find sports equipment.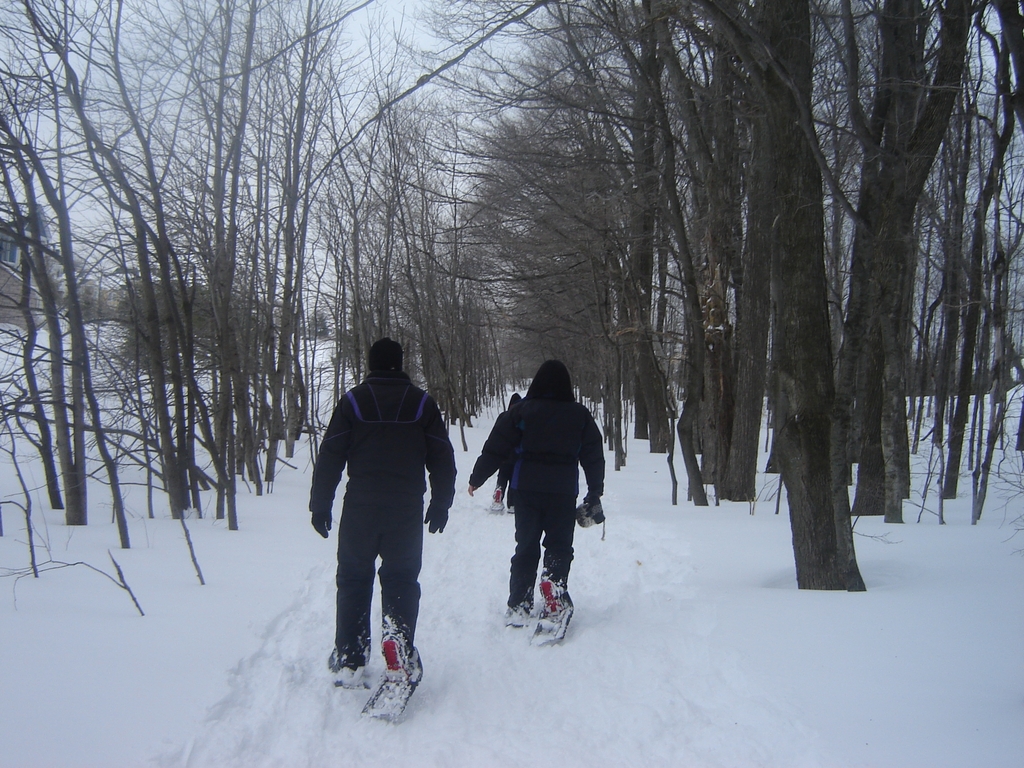
531, 596, 572, 647.
